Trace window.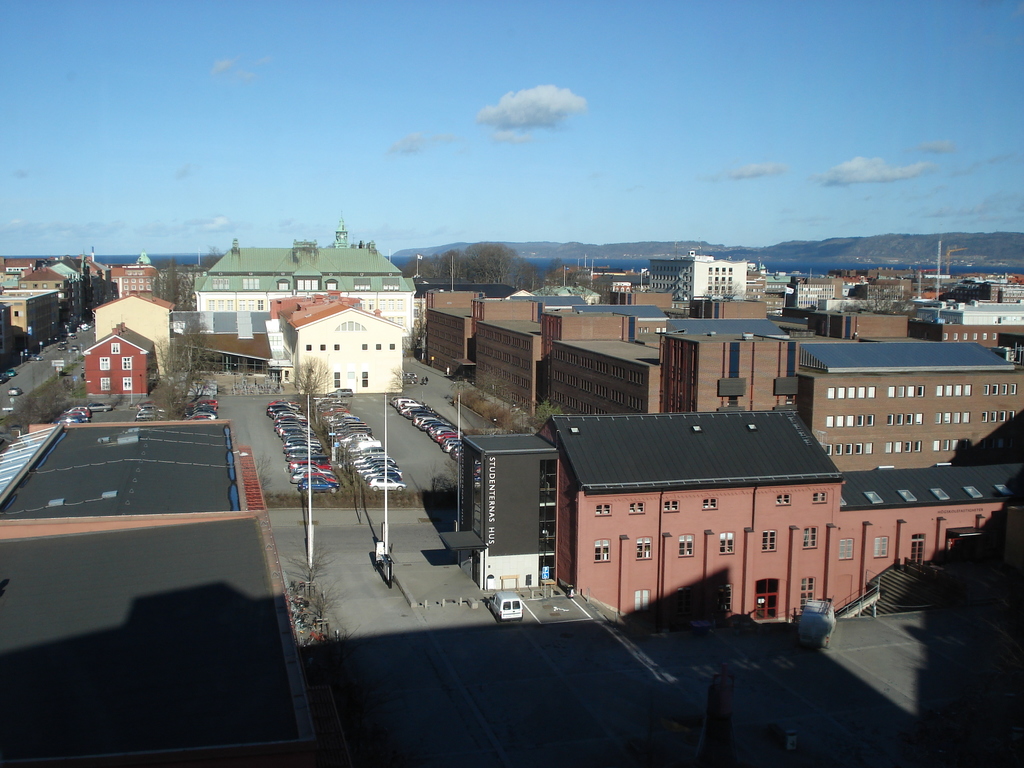
Traced to 916:410:920:424.
